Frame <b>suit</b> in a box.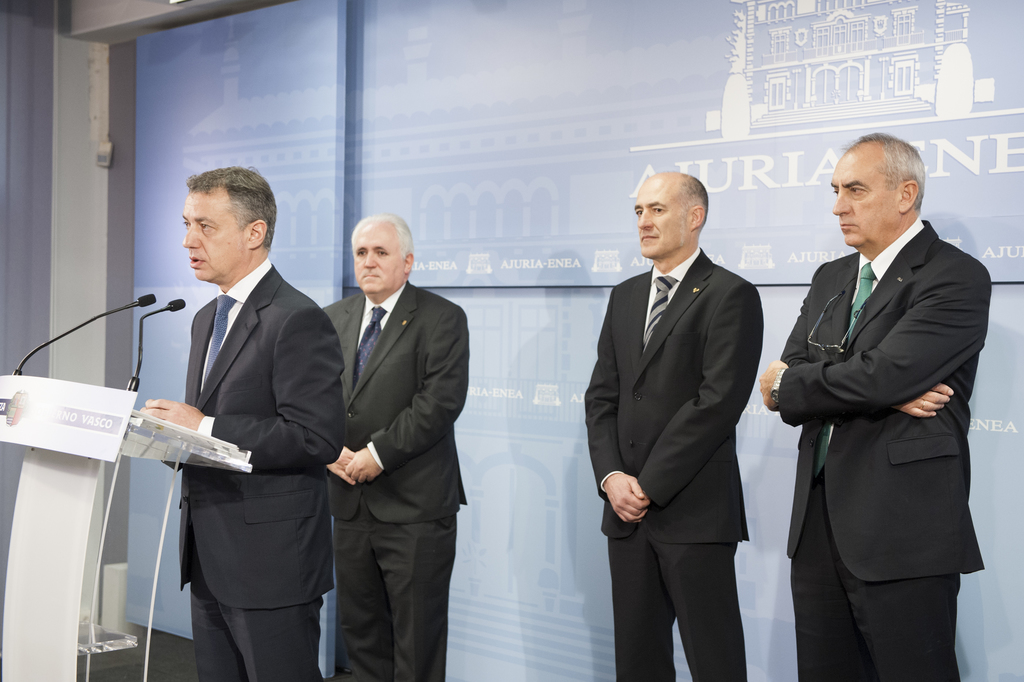
<region>585, 247, 764, 681</region>.
